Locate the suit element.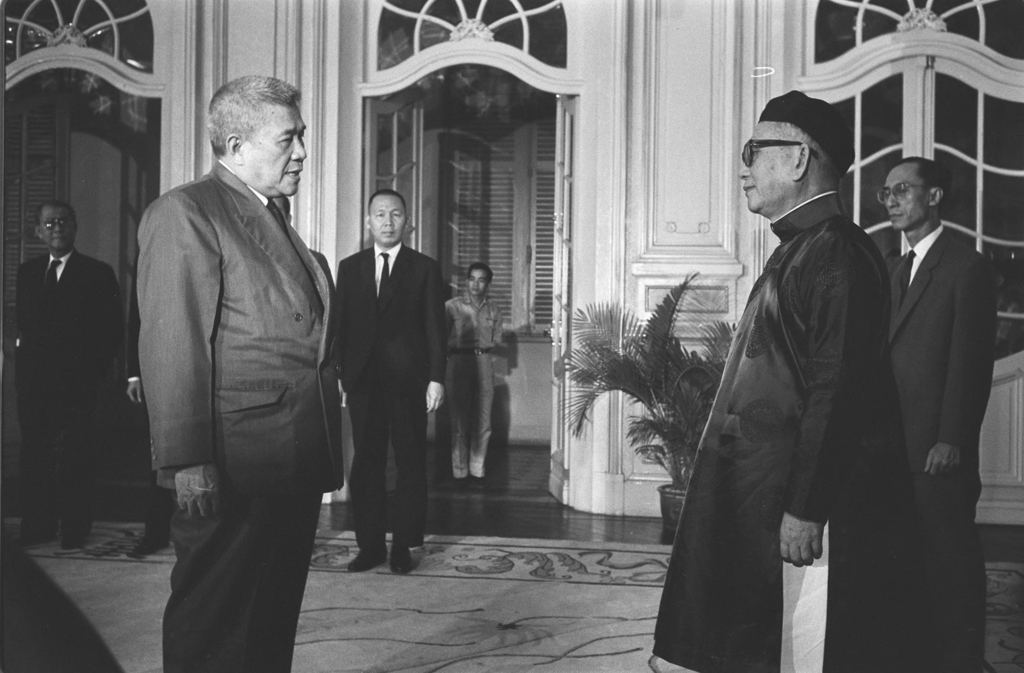
Element bbox: region(135, 162, 351, 672).
